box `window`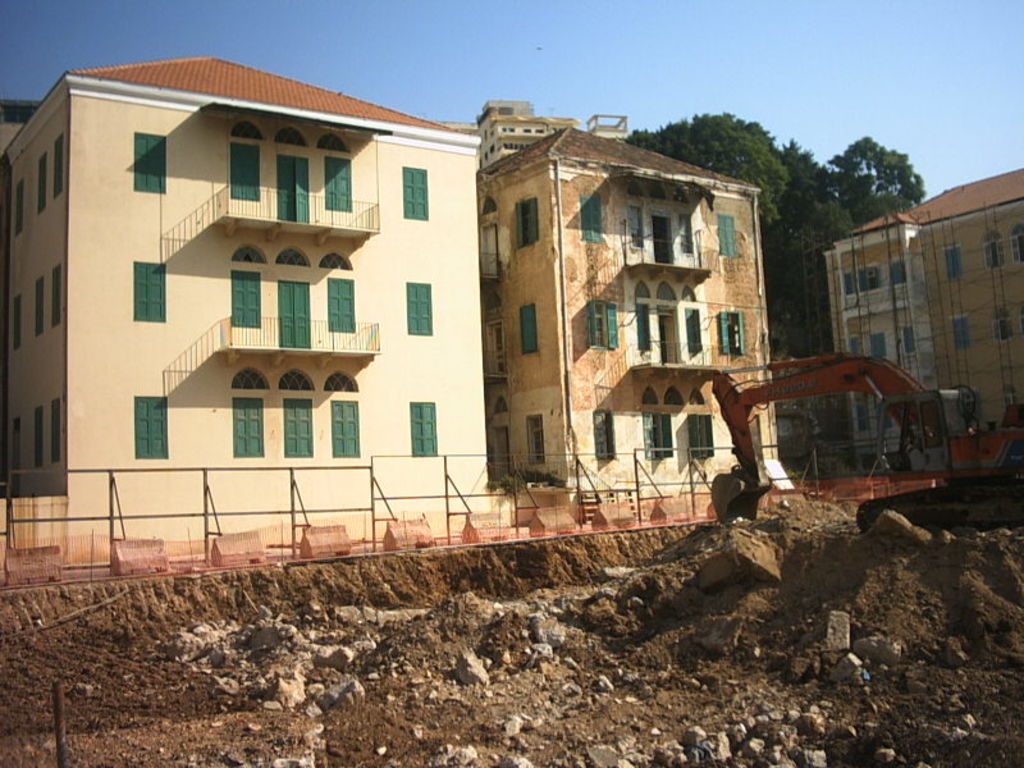
crop(593, 413, 612, 454)
